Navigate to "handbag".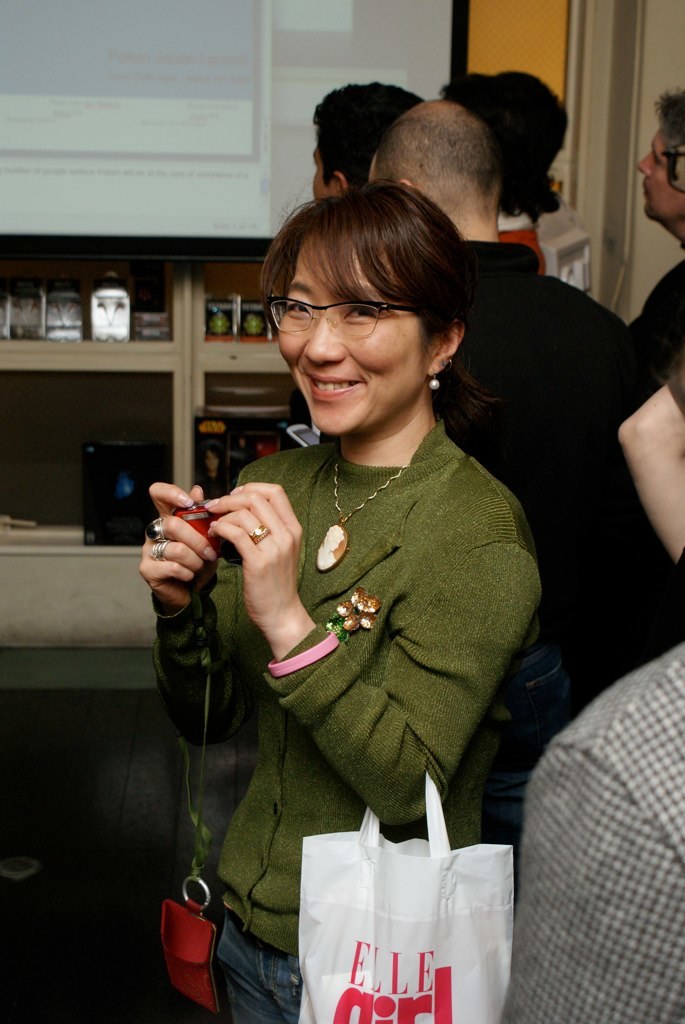
Navigation target: {"x1": 156, "y1": 597, "x2": 217, "y2": 1017}.
